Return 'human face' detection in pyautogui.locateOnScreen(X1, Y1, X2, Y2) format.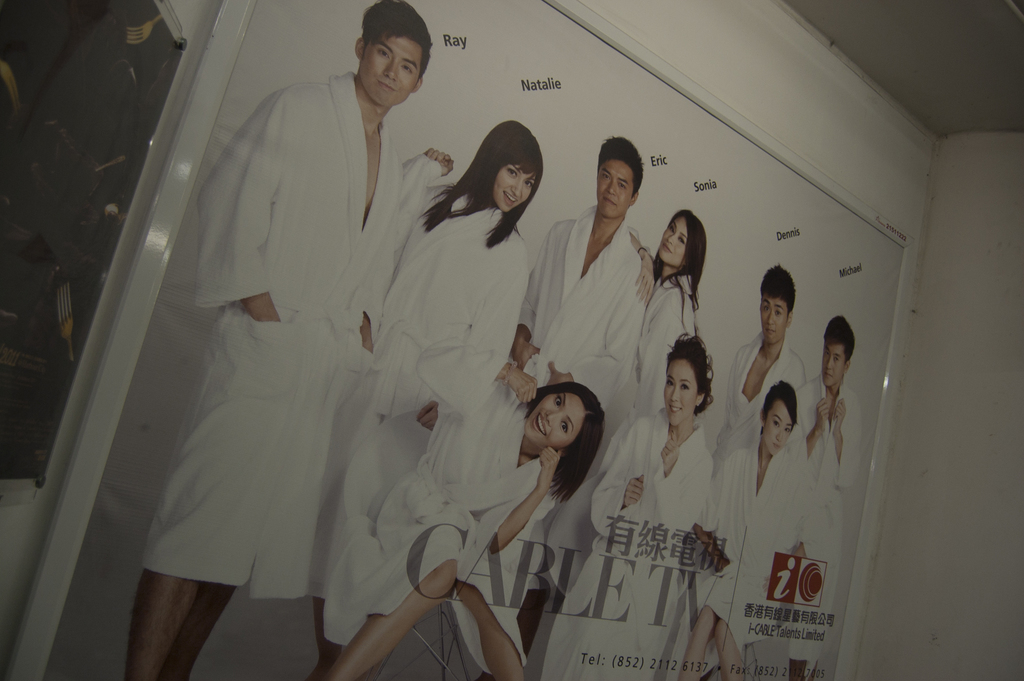
pyautogui.locateOnScreen(762, 299, 789, 342).
